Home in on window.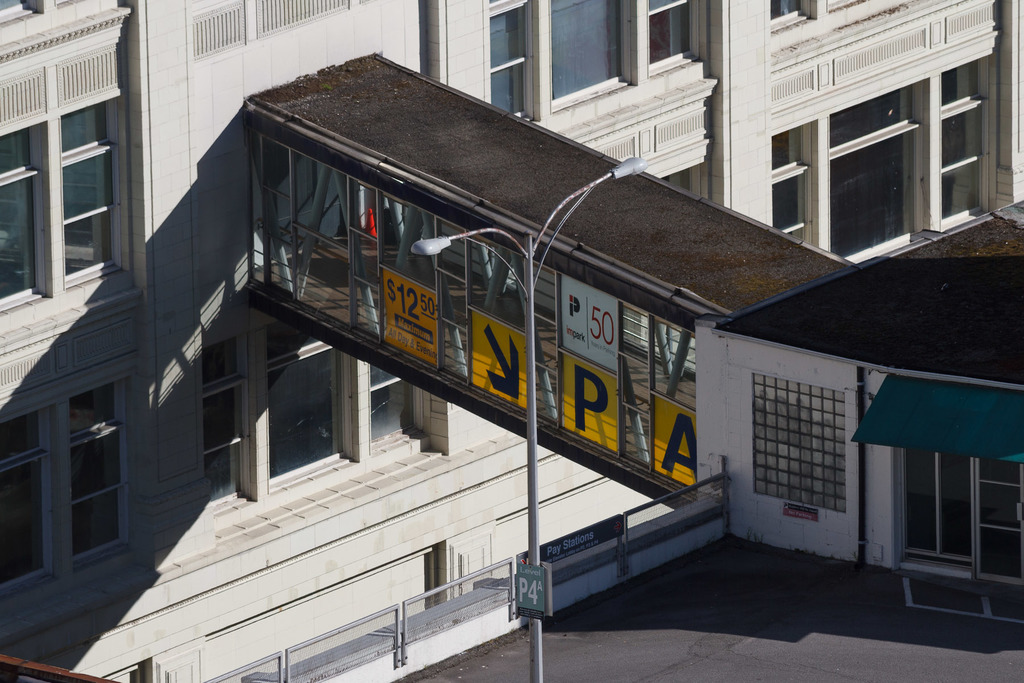
Homed in at box=[771, 0, 810, 32].
